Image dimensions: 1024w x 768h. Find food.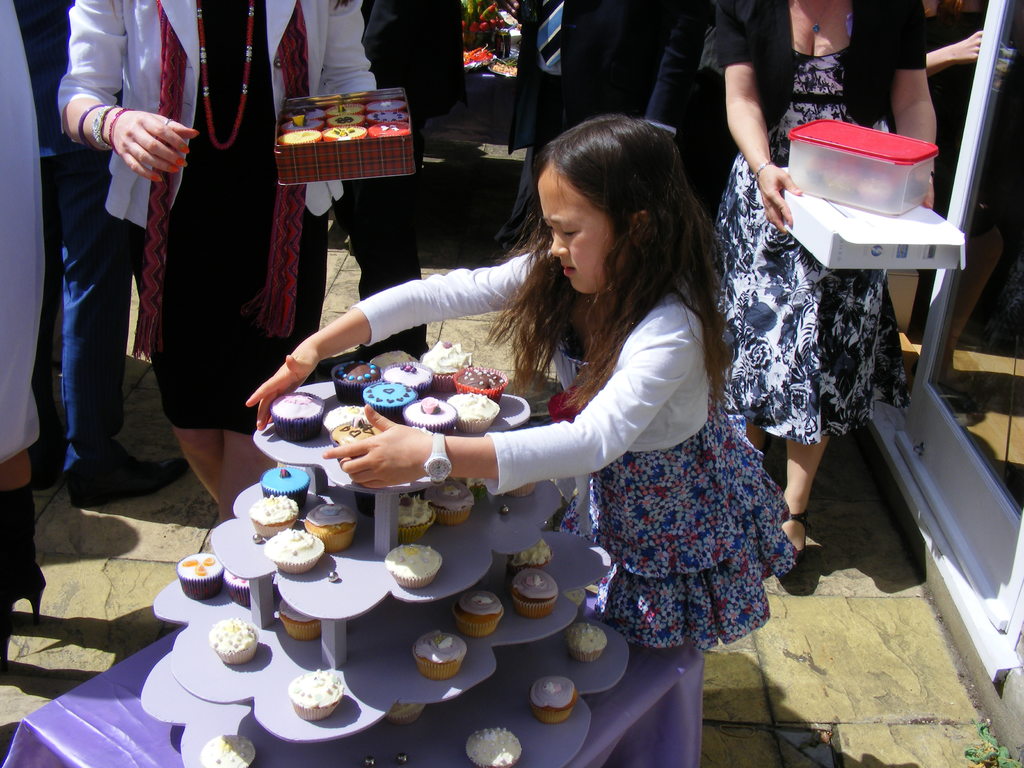
locate(279, 598, 321, 641).
